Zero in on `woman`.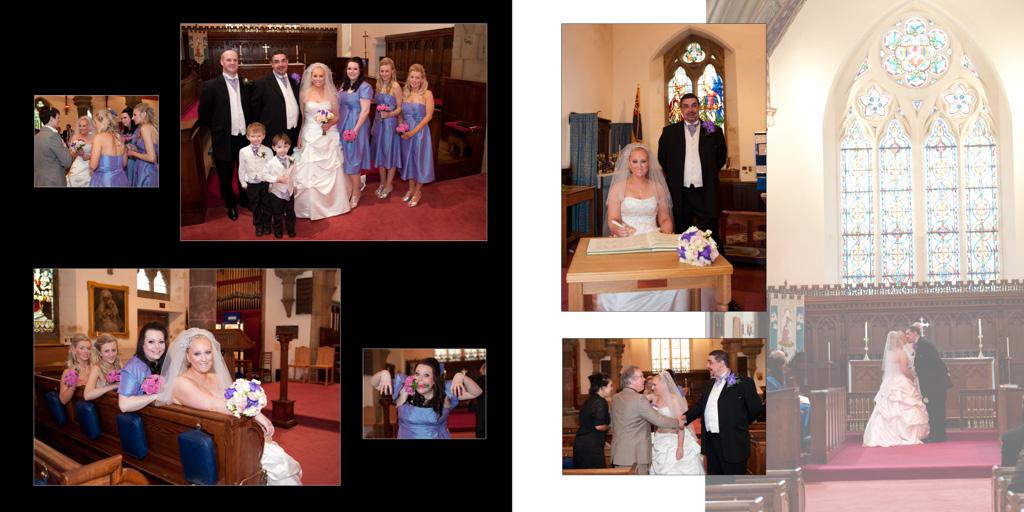
Zeroed in: <bbox>122, 110, 138, 187</bbox>.
